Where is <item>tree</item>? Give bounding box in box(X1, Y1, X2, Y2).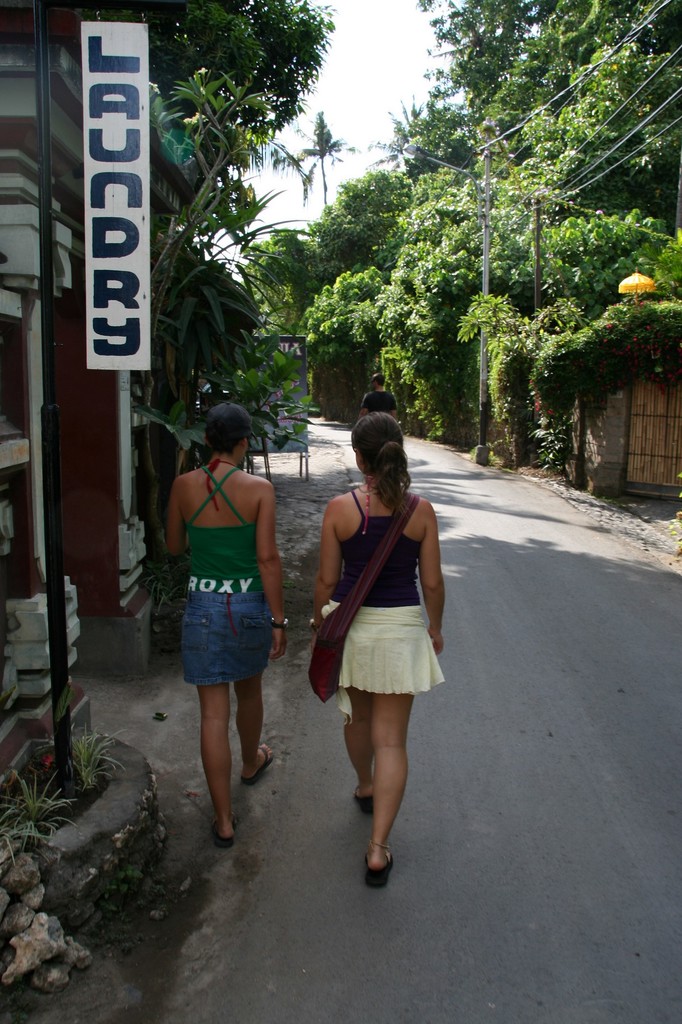
box(125, 0, 337, 545).
